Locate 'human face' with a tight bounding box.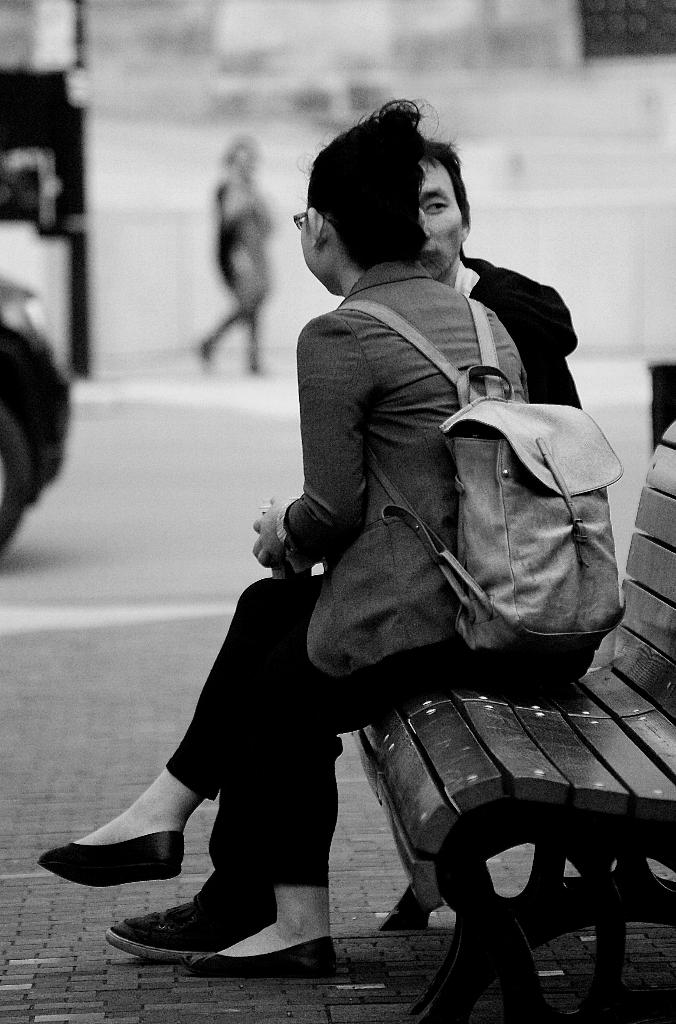
left=301, top=202, right=345, bottom=299.
